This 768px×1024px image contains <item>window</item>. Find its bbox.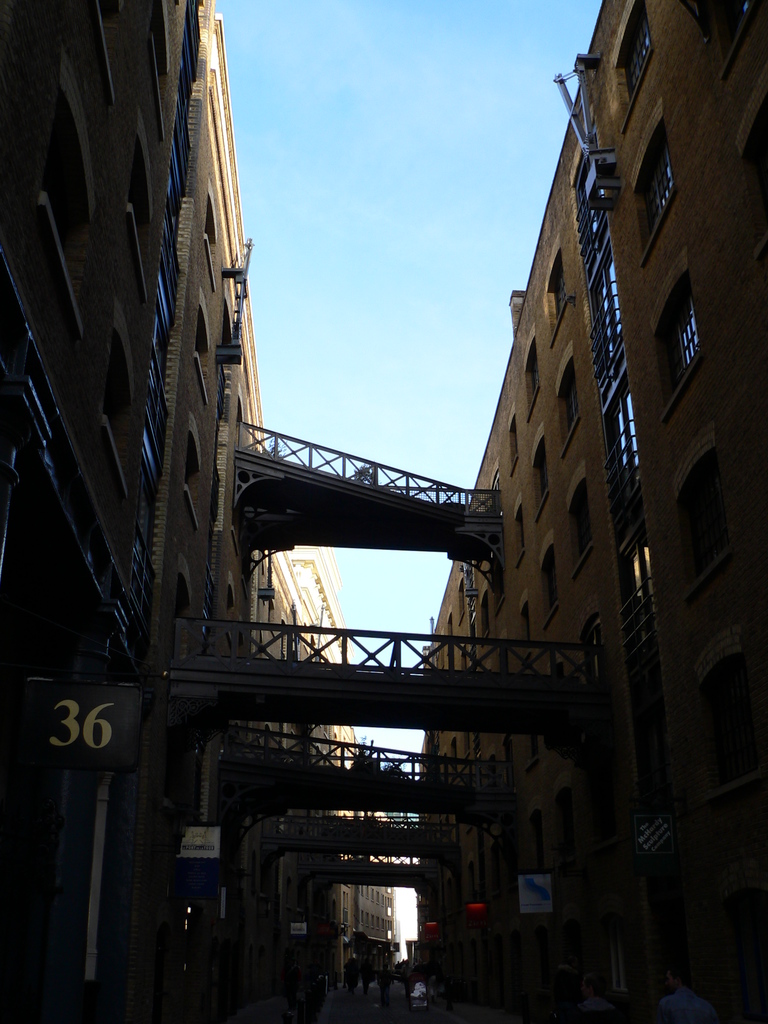
region(99, 332, 134, 438).
